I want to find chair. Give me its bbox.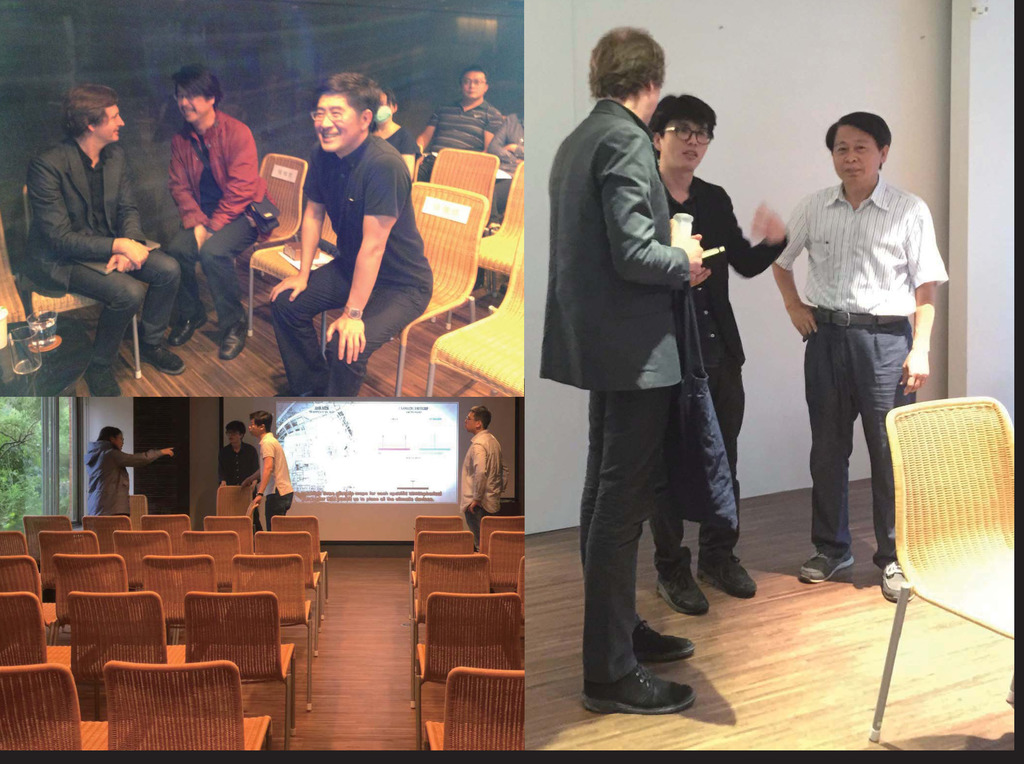
bbox=[67, 589, 202, 719].
